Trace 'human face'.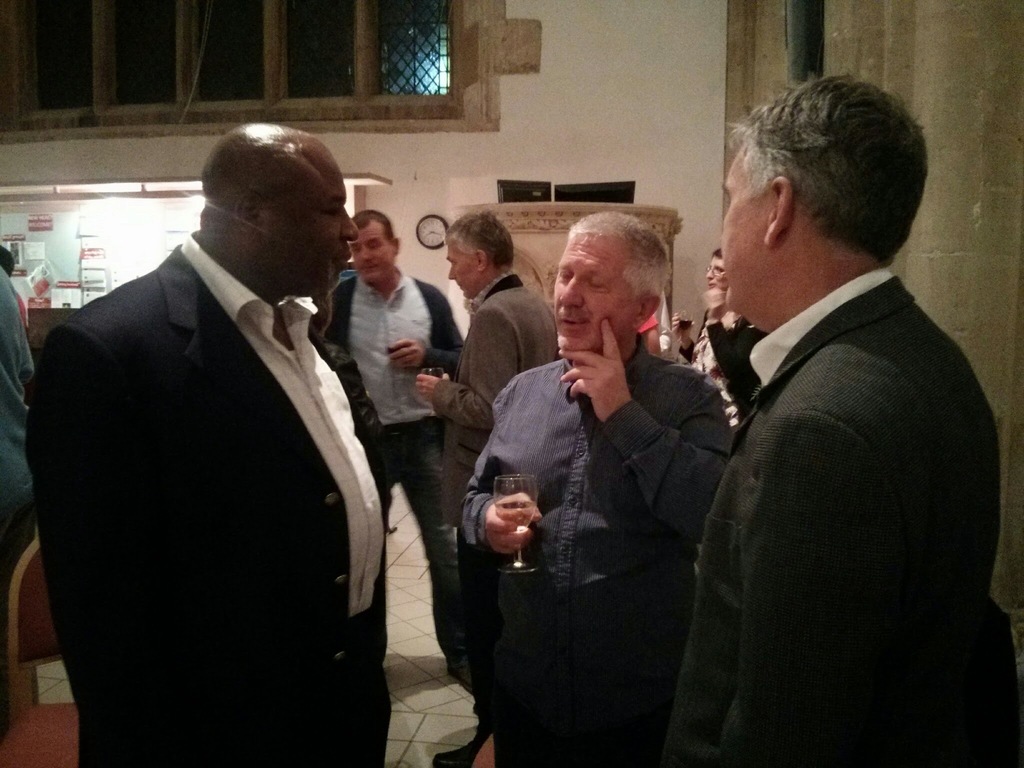
Traced to l=706, t=252, r=724, b=284.
